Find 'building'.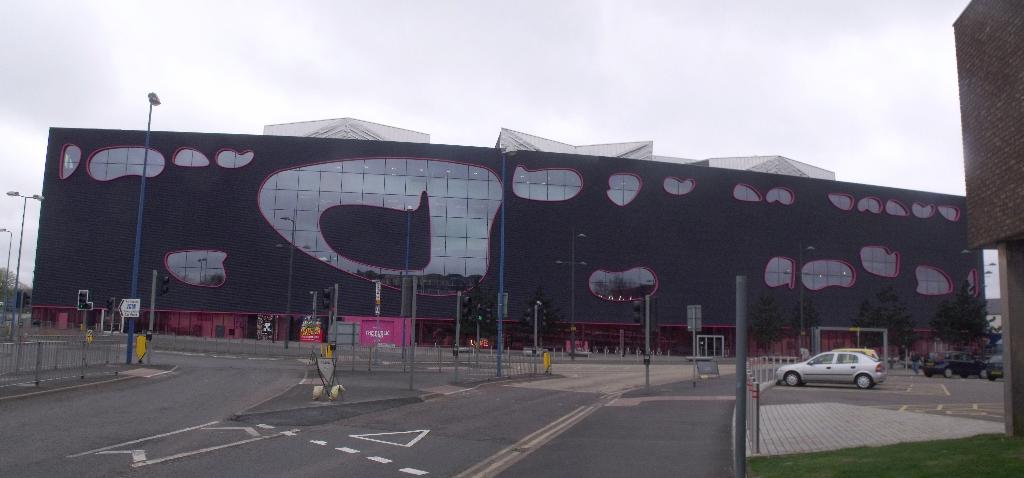
<bbox>24, 128, 973, 359</bbox>.
